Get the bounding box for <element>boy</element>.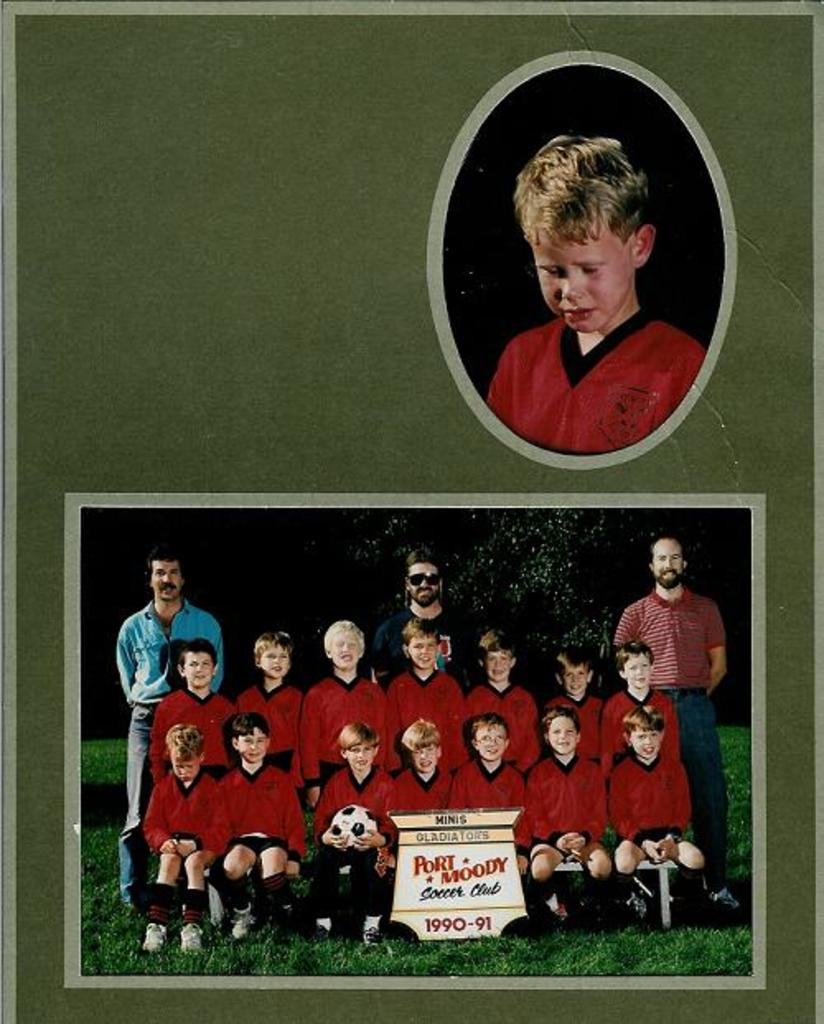
<bbox>305, 618, 384, 773</bbox>.
